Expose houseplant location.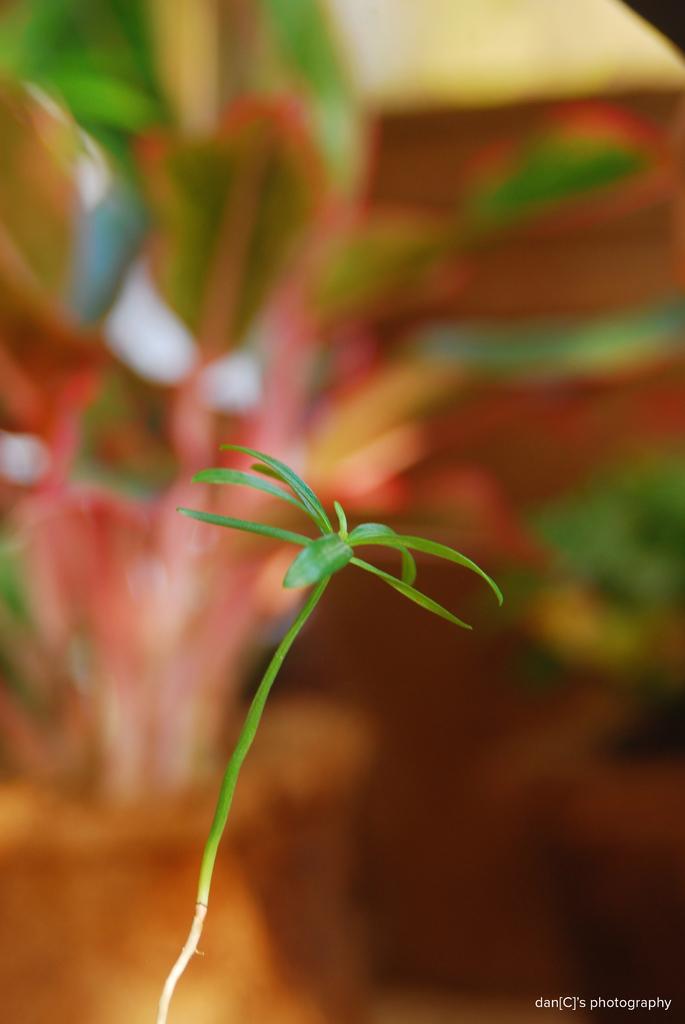
Exposed at (0,0,684,1023).
